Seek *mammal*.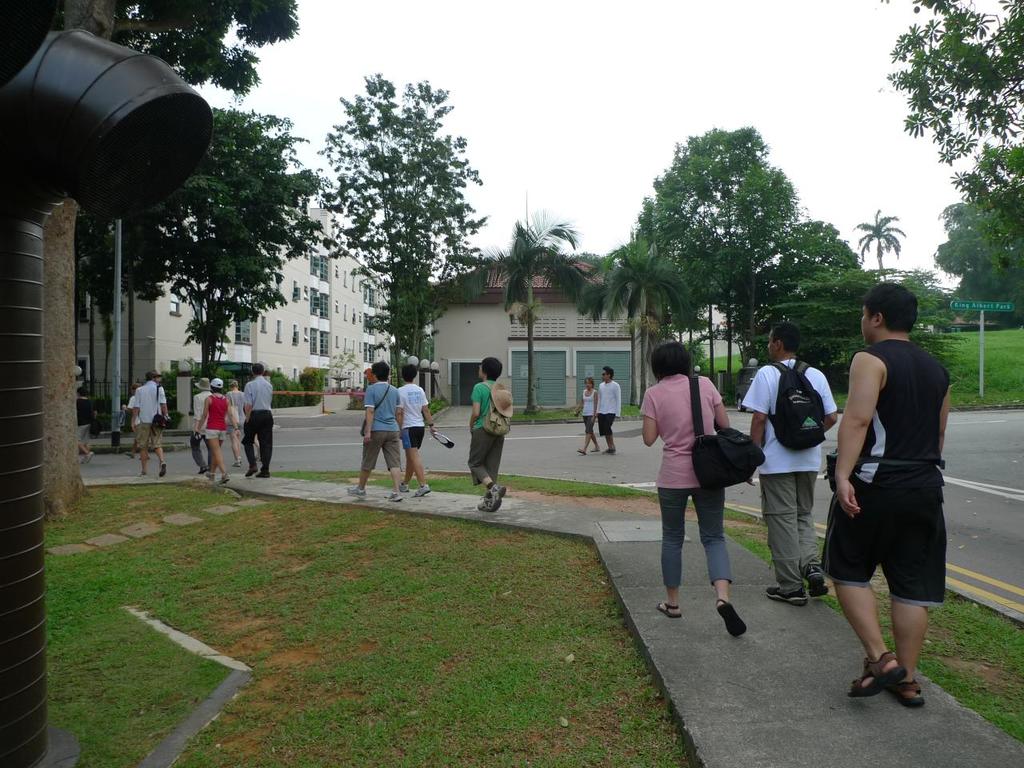
box=[196, 379, 240, 485].
